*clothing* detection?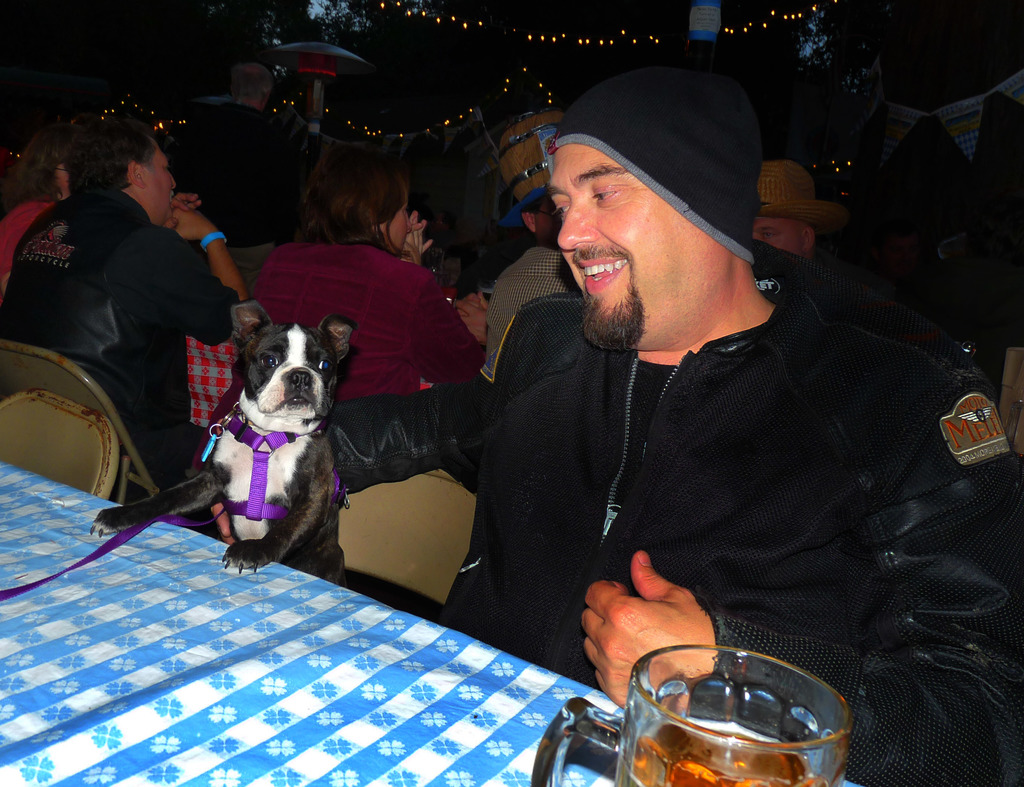
pyautogui.locateOnScreen(478, 247, 579, 377)
